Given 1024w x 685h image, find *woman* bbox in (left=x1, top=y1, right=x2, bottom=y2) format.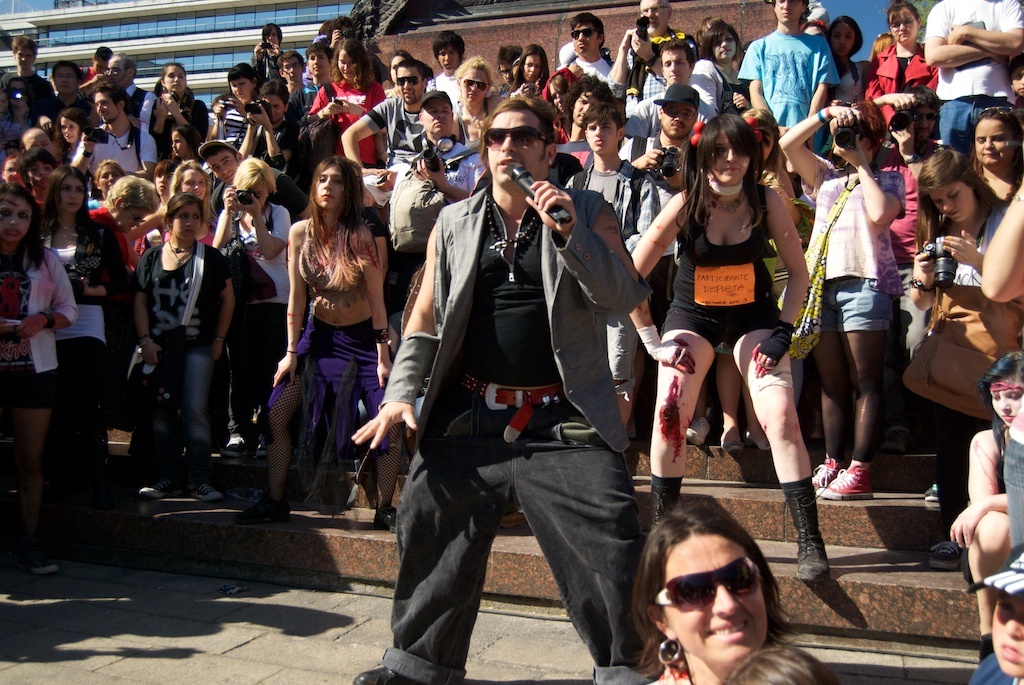
(left=36, top=164, right=131, bottom=509).
